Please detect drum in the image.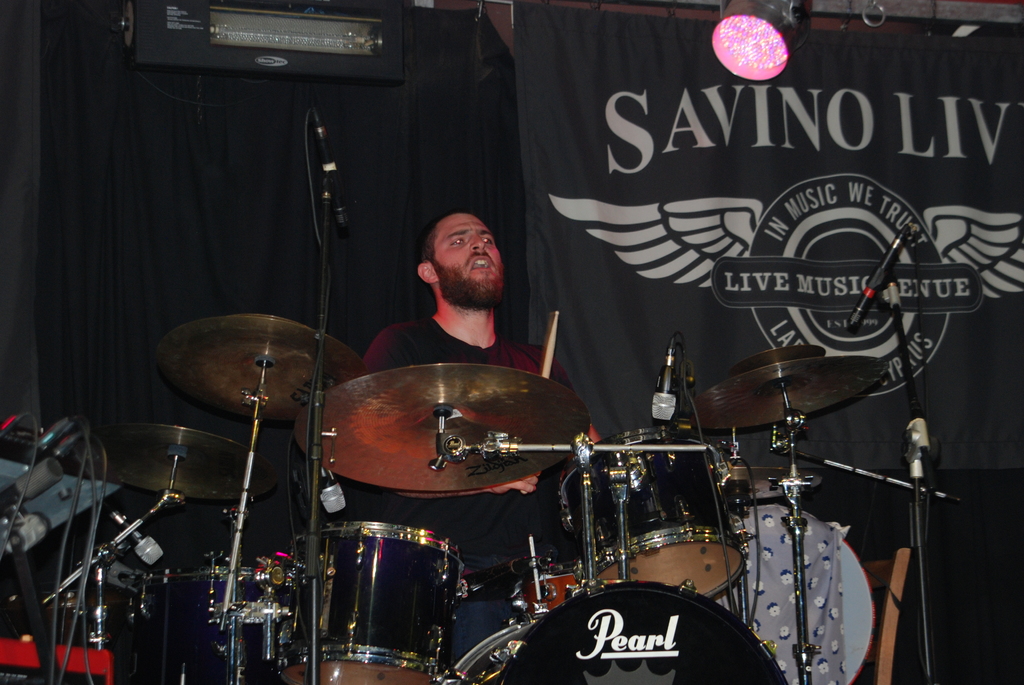
[left=275, top=523, right=465, bottom=684].
